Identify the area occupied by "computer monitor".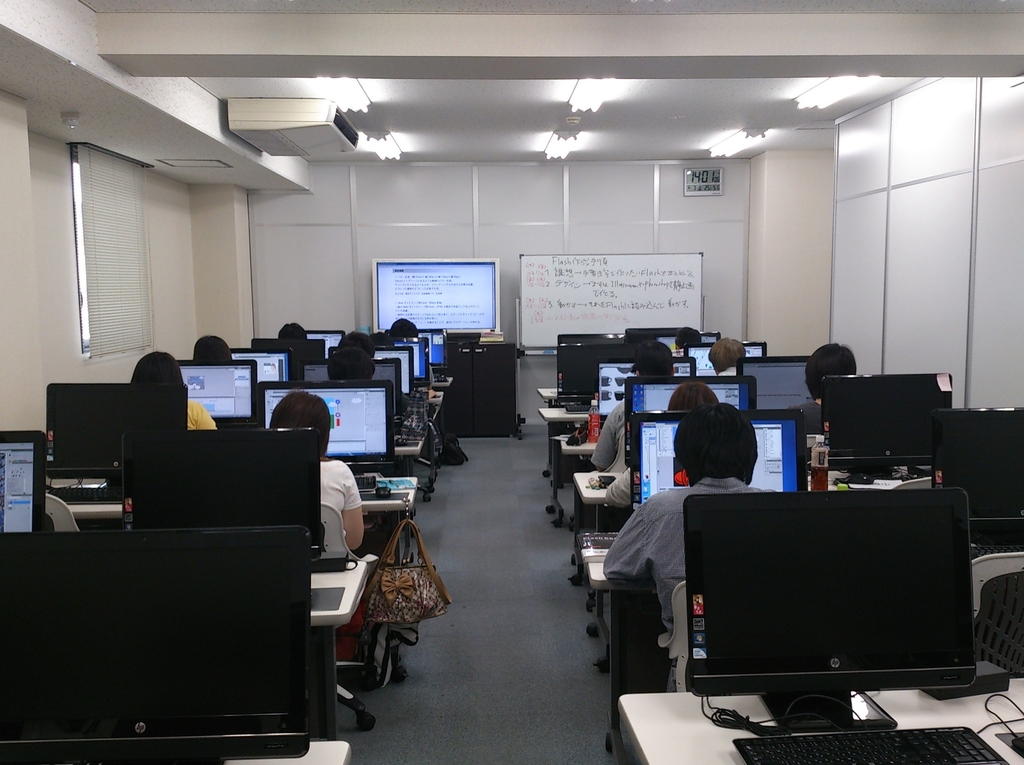
Area: bbox=[651, 480, 997, 727].
